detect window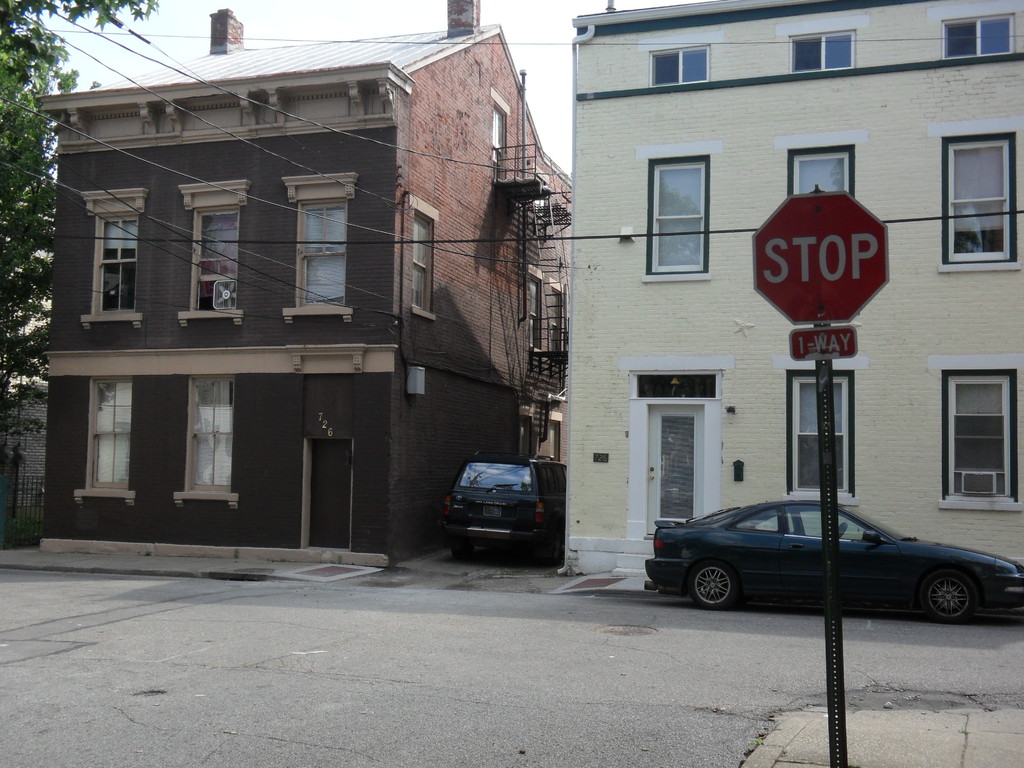
928,118,1023,271
